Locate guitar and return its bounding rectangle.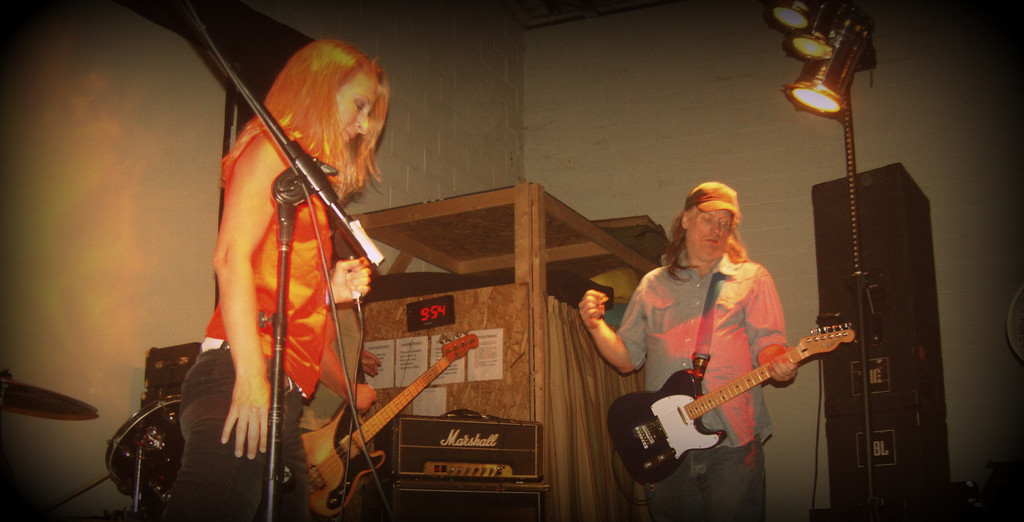
crop(297, 330, 479, 519).
